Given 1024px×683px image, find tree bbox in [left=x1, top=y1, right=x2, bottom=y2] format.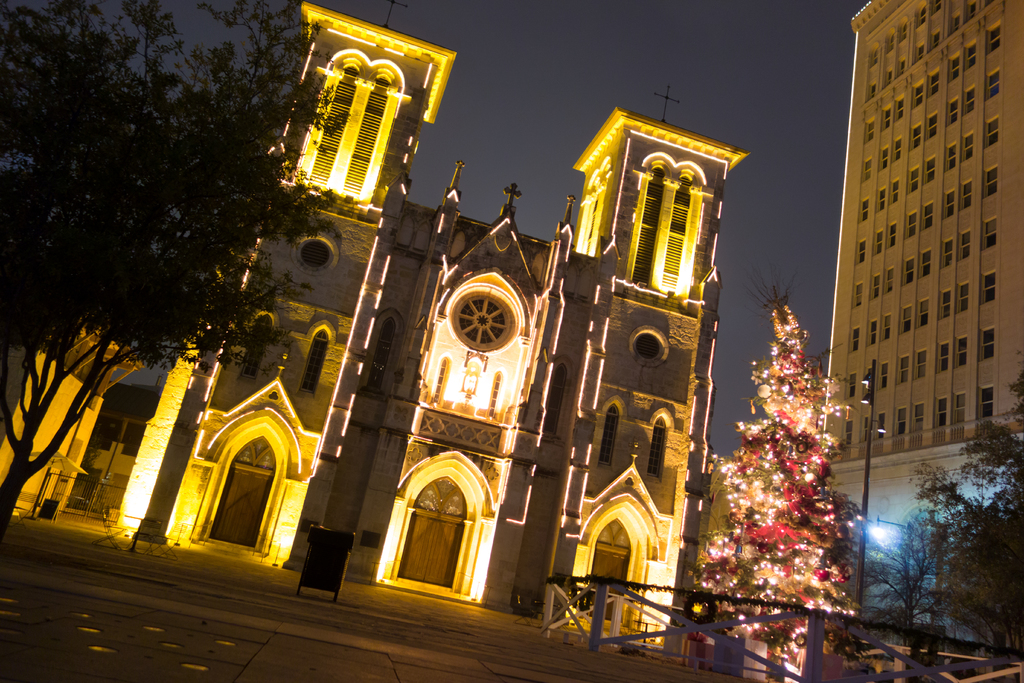
[left=0, top=0, right=335, bottom=538].
